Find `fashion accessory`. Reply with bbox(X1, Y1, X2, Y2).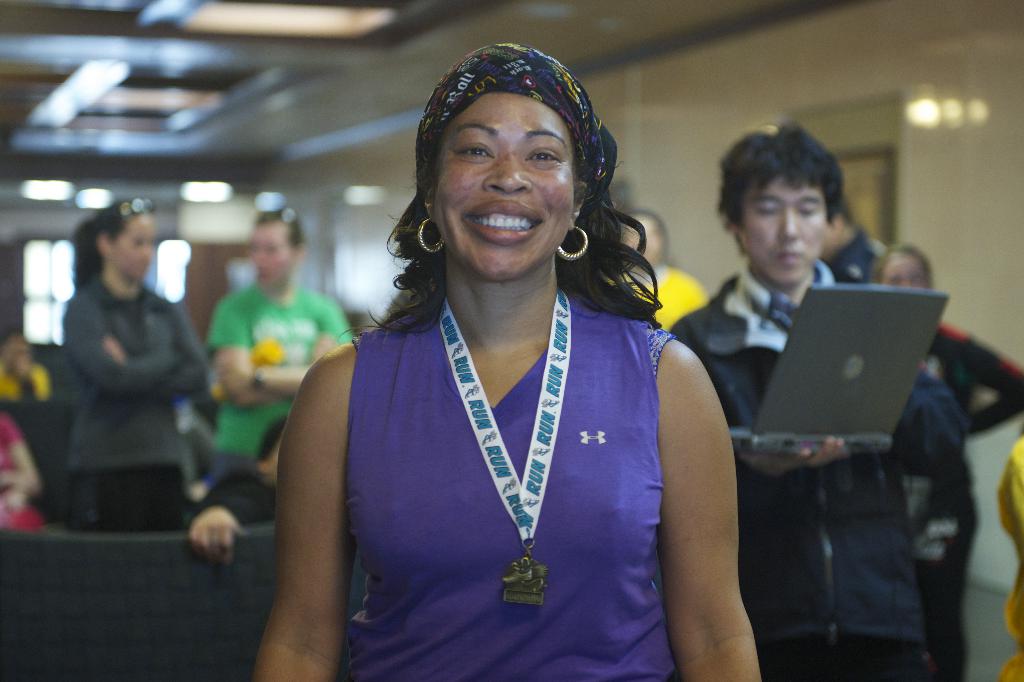
bbox(558, 228, 589, 263).
